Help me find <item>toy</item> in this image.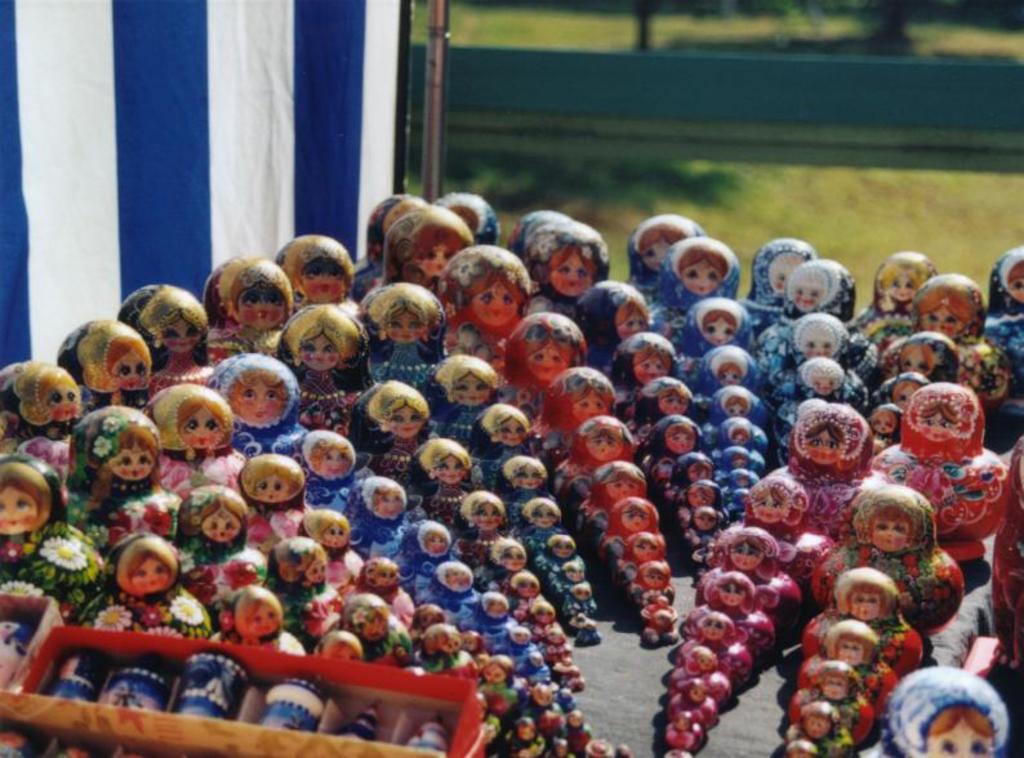
Found it: x1=346, y1=379, x2=435, y2=485.
